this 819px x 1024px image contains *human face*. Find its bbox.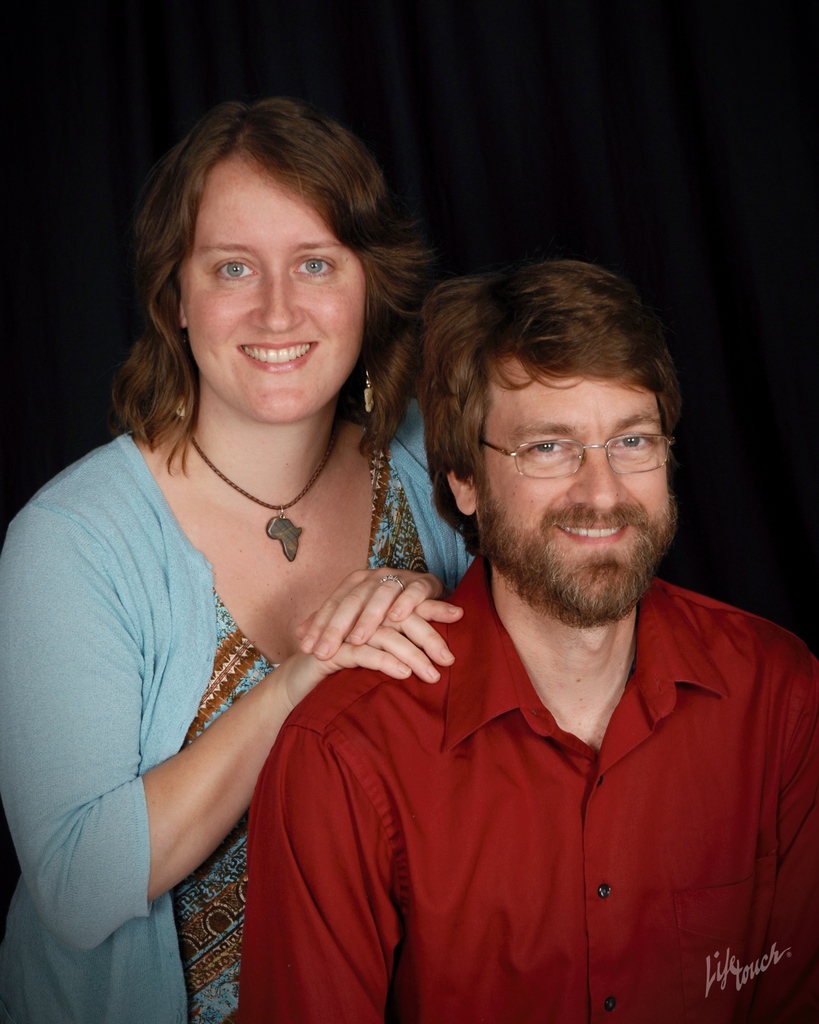
[186,164,360,435].
